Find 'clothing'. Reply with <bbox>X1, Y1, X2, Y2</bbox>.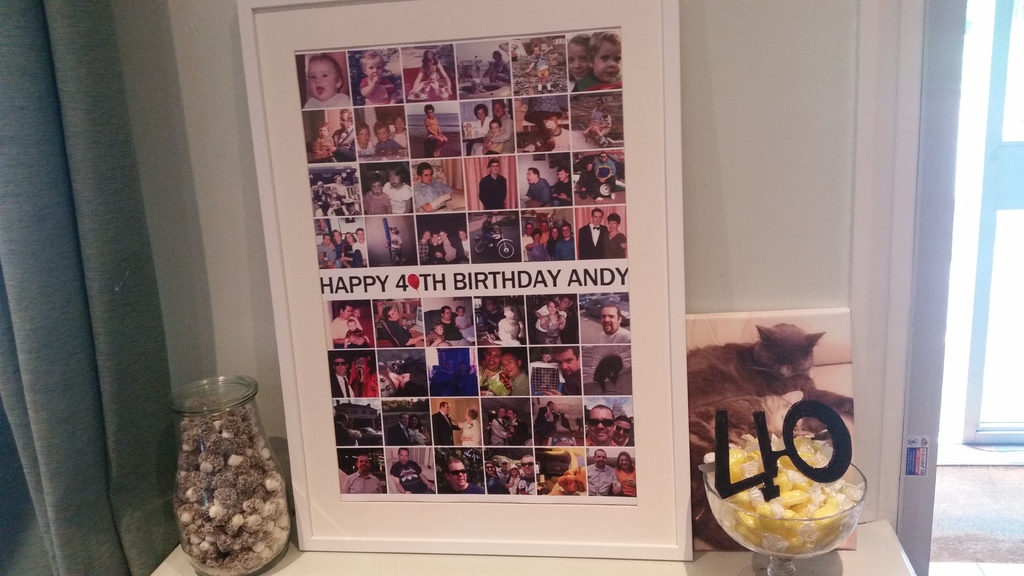
<bbox>486, 308, 501, 336</bbox>.
